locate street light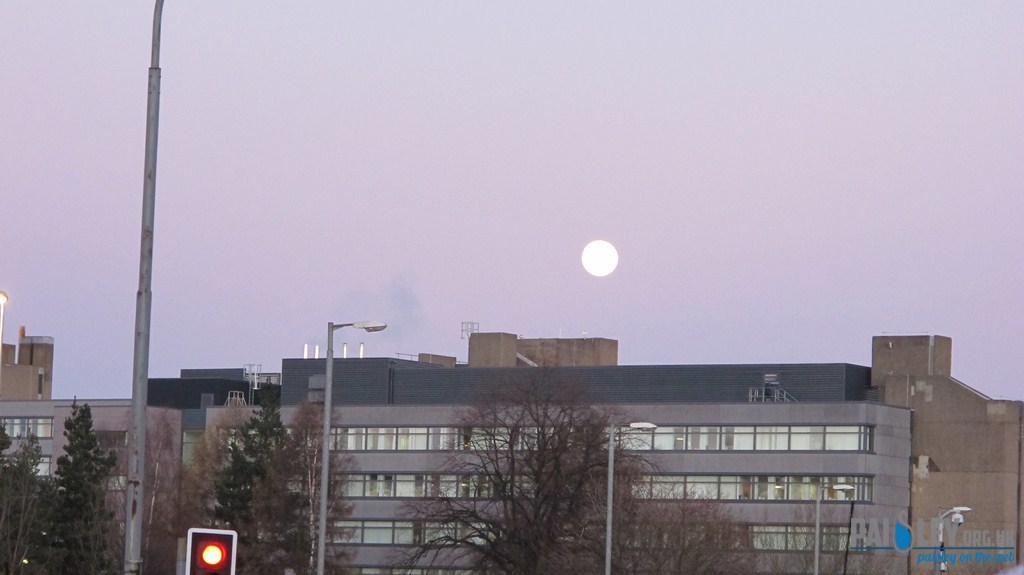
<box>809,482,853,573</box>
